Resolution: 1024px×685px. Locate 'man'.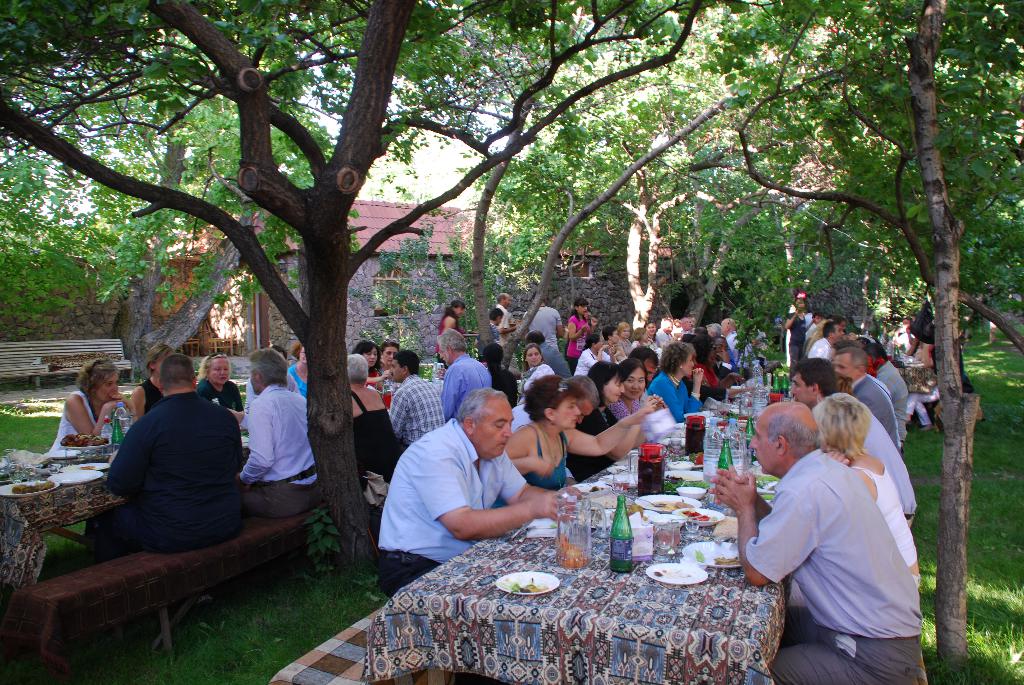
[496,290,514,346].
